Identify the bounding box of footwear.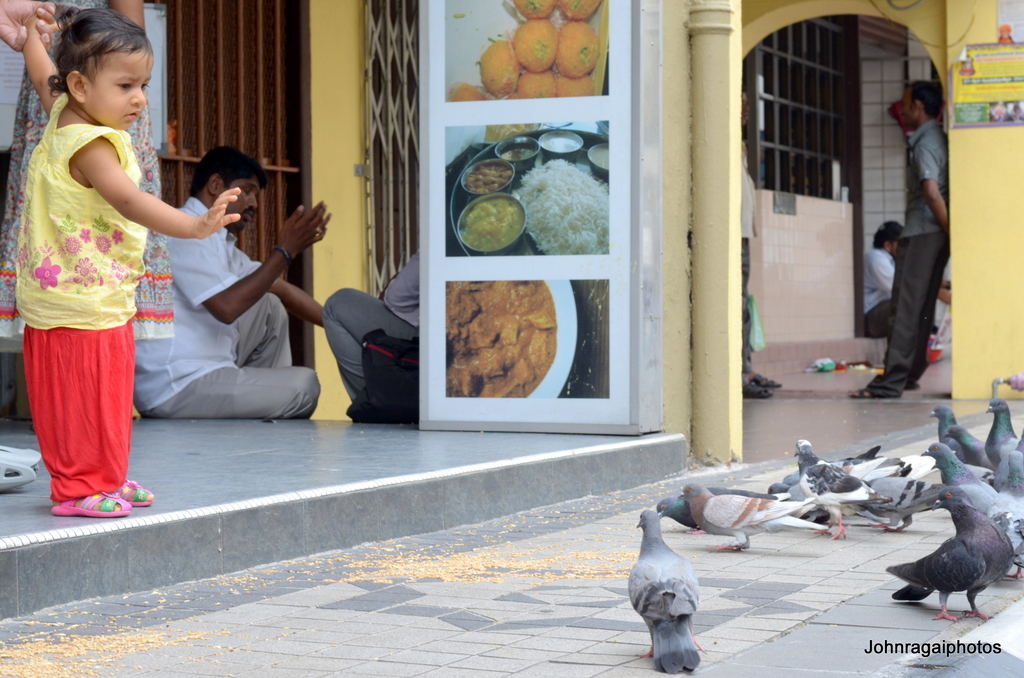
pyautogui.locateOnScreen(112, 485, 158, 507).
